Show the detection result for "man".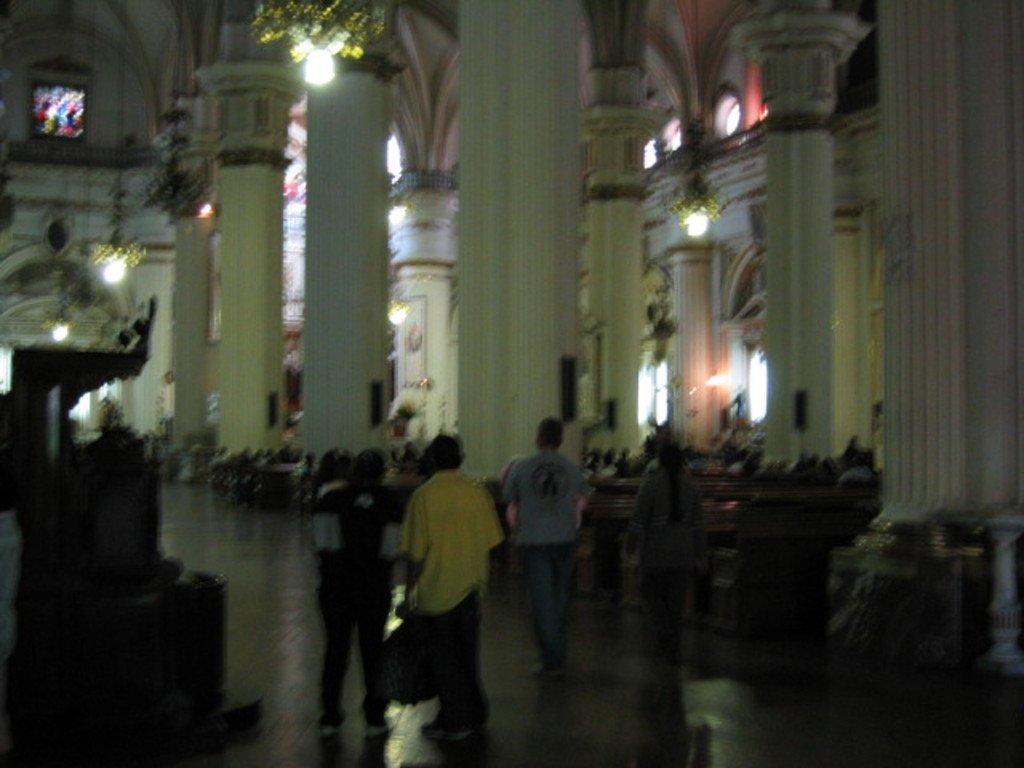
[x1=366, y1=434, x2=502, y2=752].
